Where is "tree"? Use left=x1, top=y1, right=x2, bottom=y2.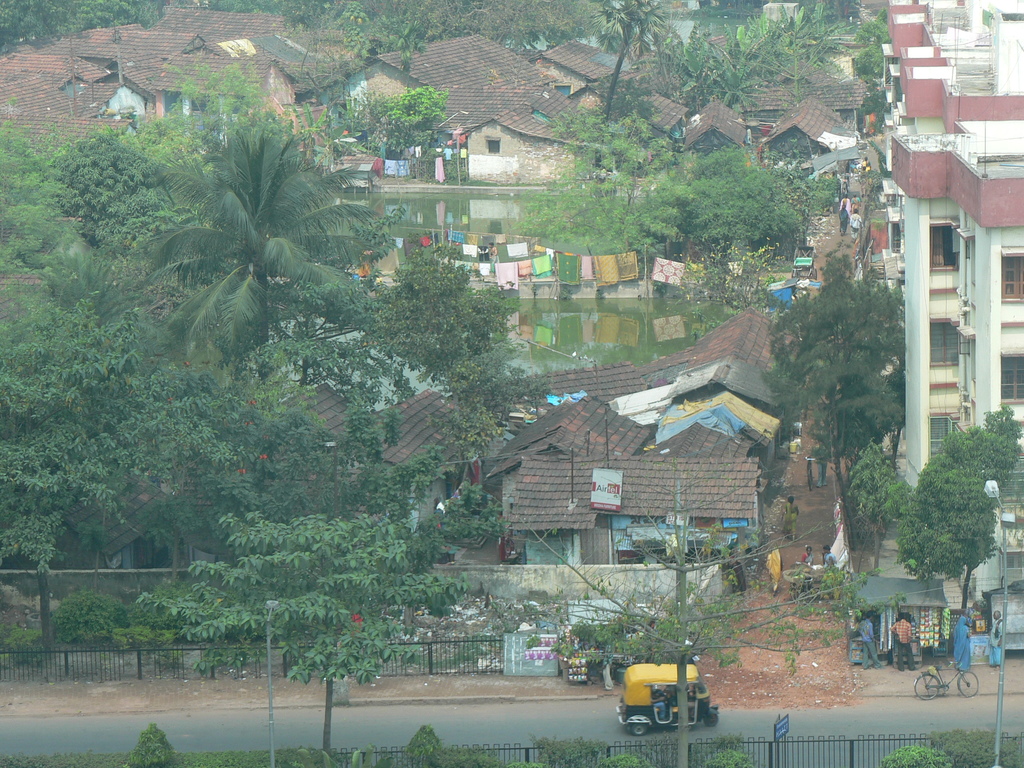
left=0, top=282, right=207, bottom=575.
